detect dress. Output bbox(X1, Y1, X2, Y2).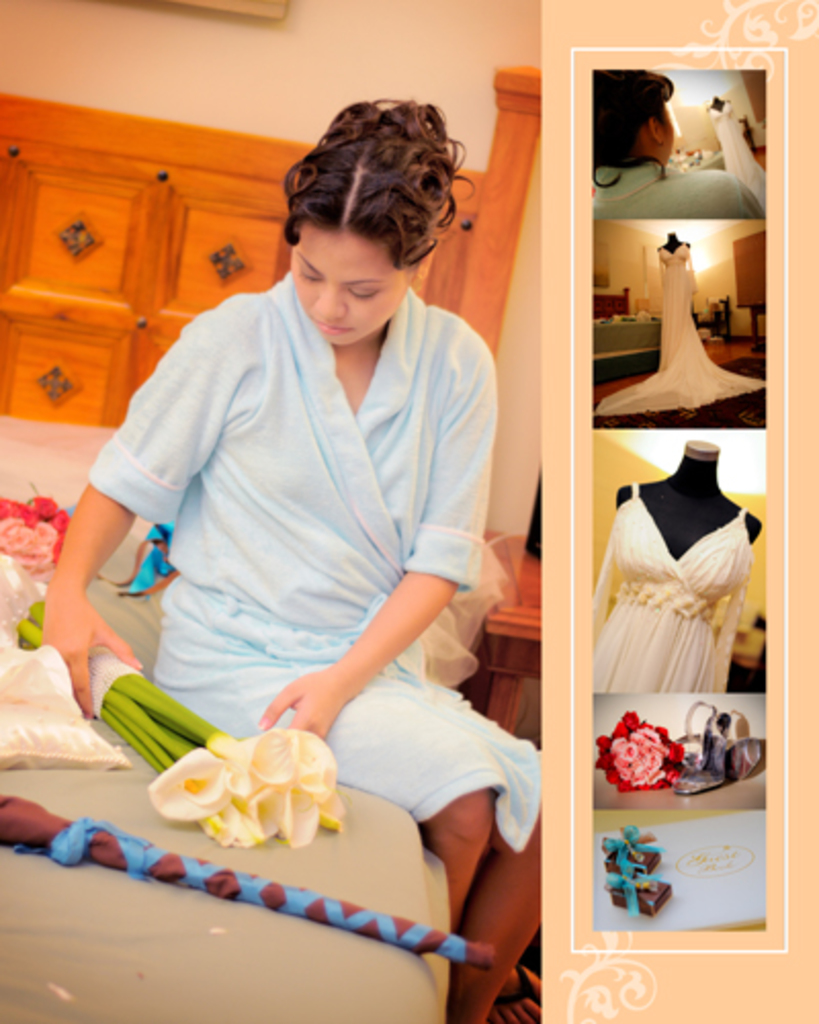
bbox(596, 164, 768, 221).
